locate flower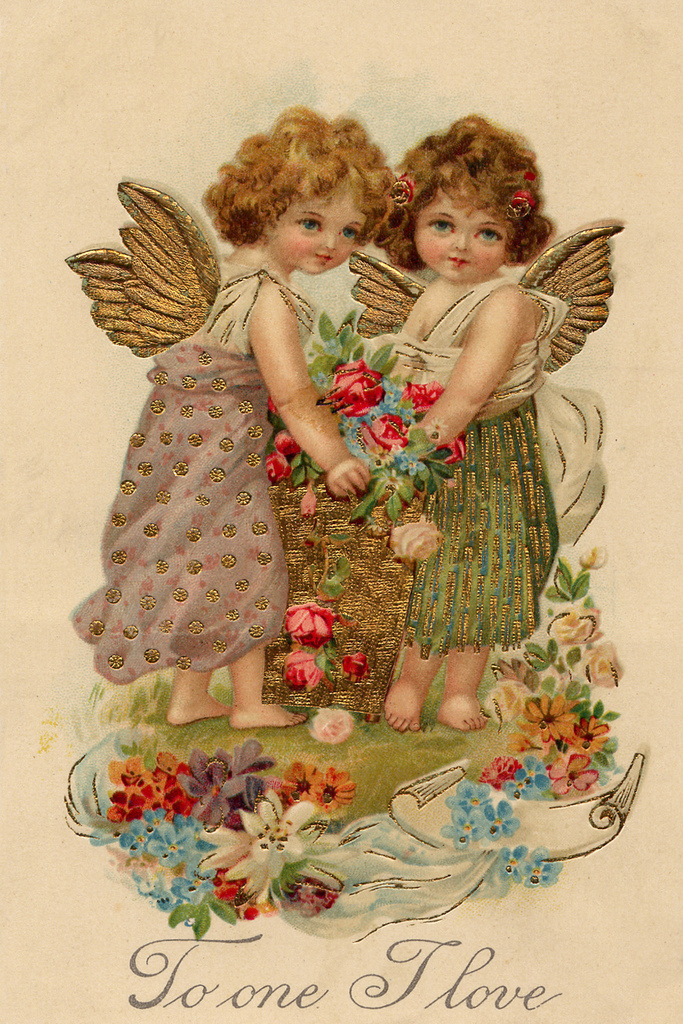
<box>269,394,283,419</box>
